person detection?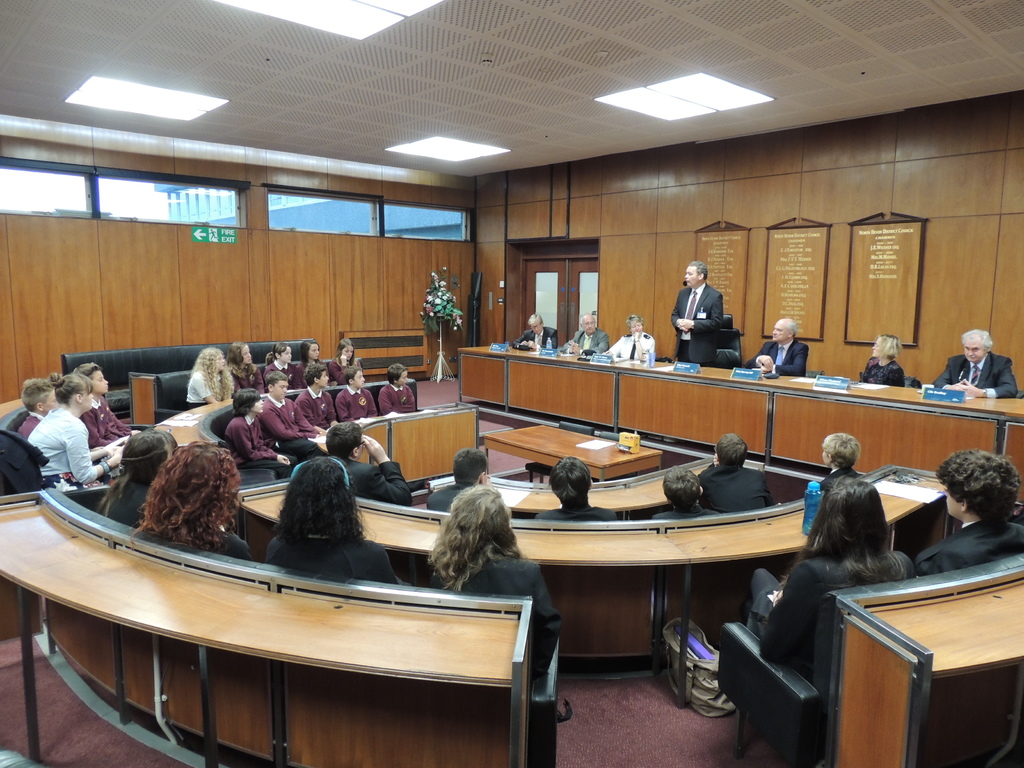
<box>652,463,709,522</box>
